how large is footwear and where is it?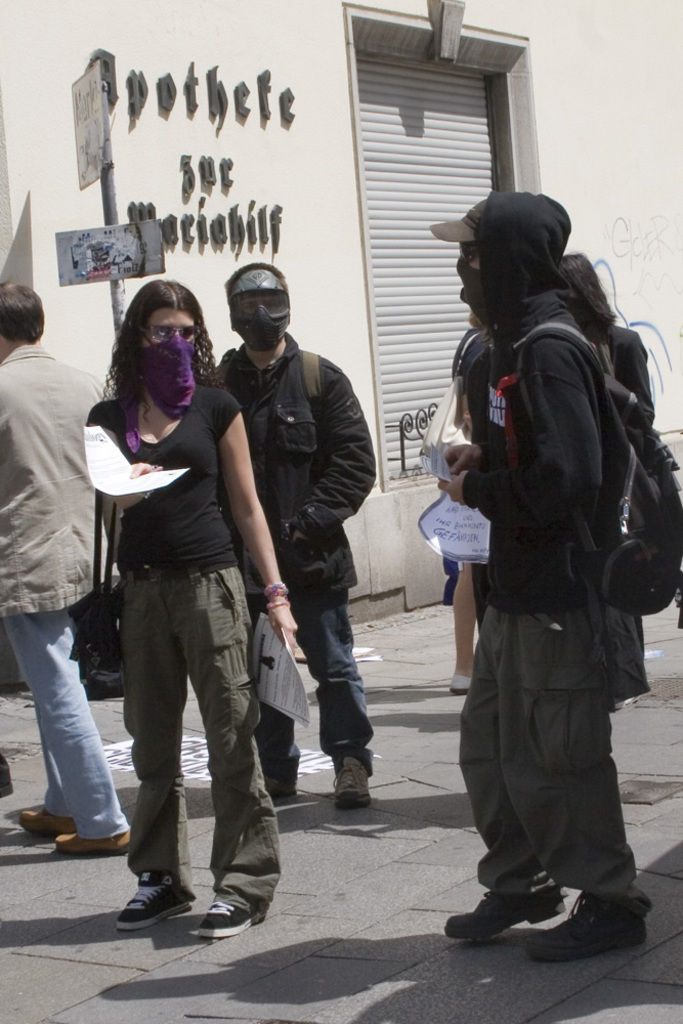
Bounding box: (left=15, top=812, right=86, bottom=841).
